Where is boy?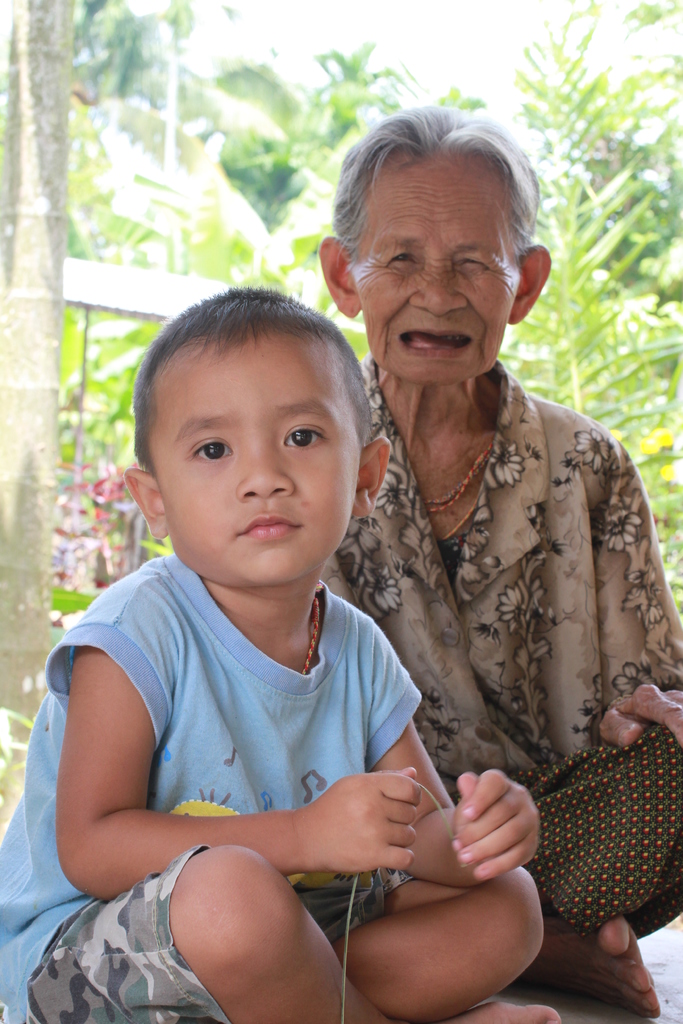
61 239 477 1018.
